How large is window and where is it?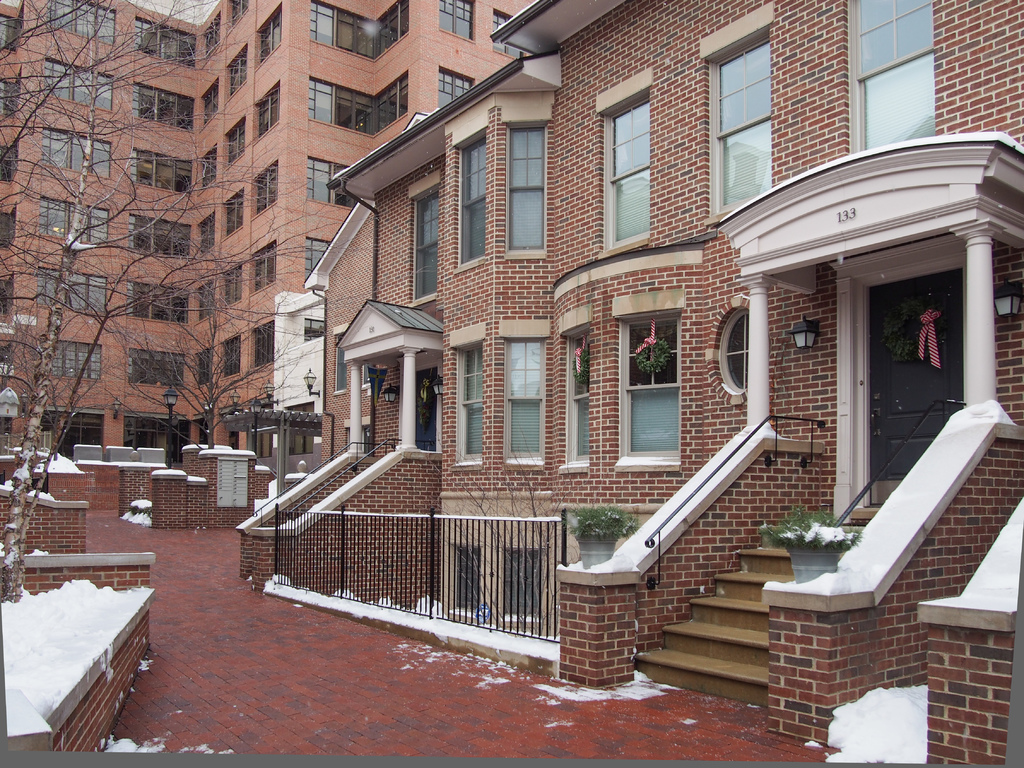
Bounding box: select_region(594, 67, 655, 257).
